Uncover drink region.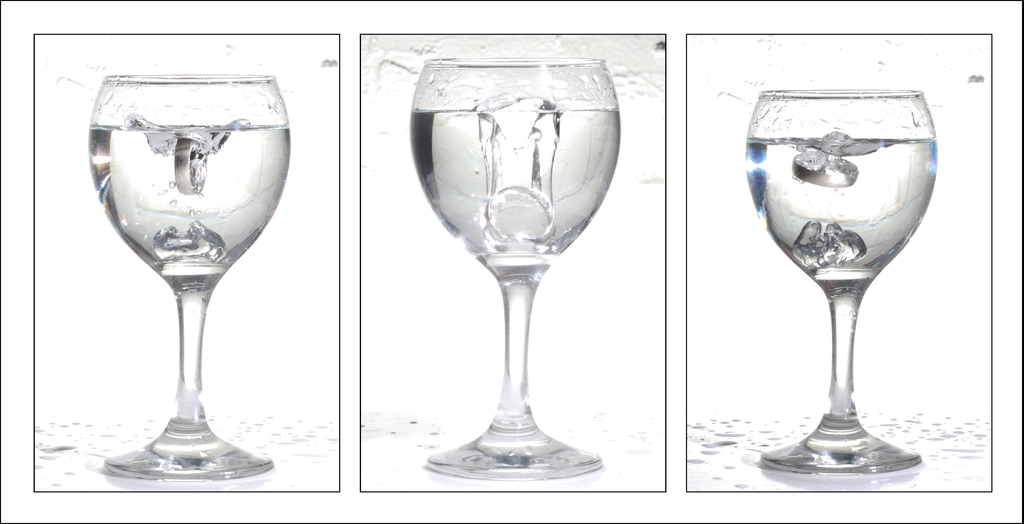
Uncovered: (86,128,287,267).
